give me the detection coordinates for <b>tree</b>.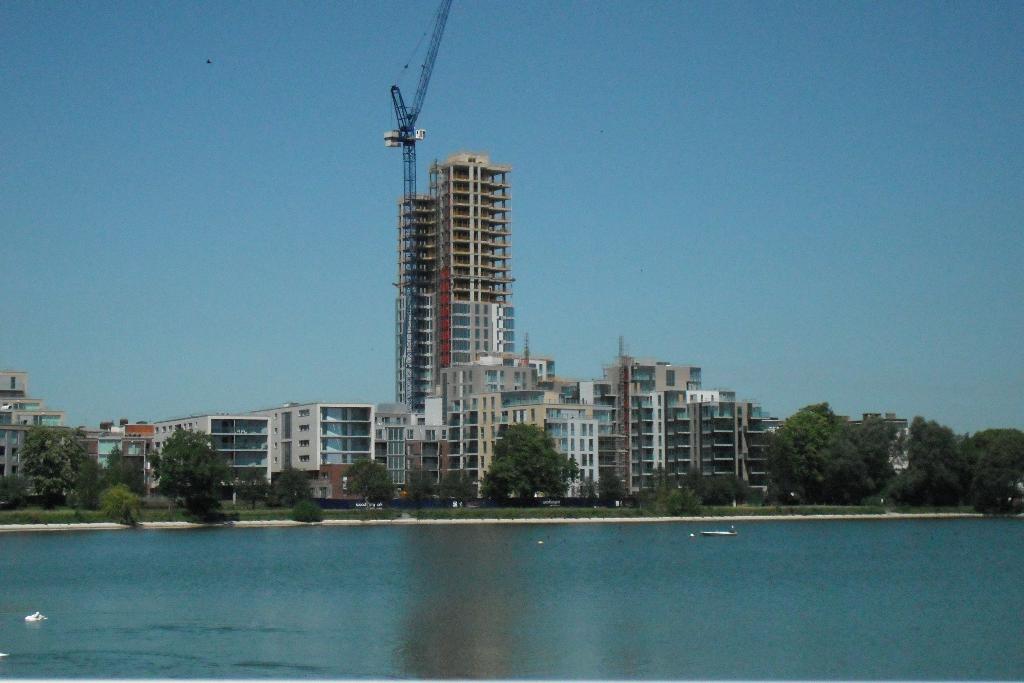
765/399/946/507.
